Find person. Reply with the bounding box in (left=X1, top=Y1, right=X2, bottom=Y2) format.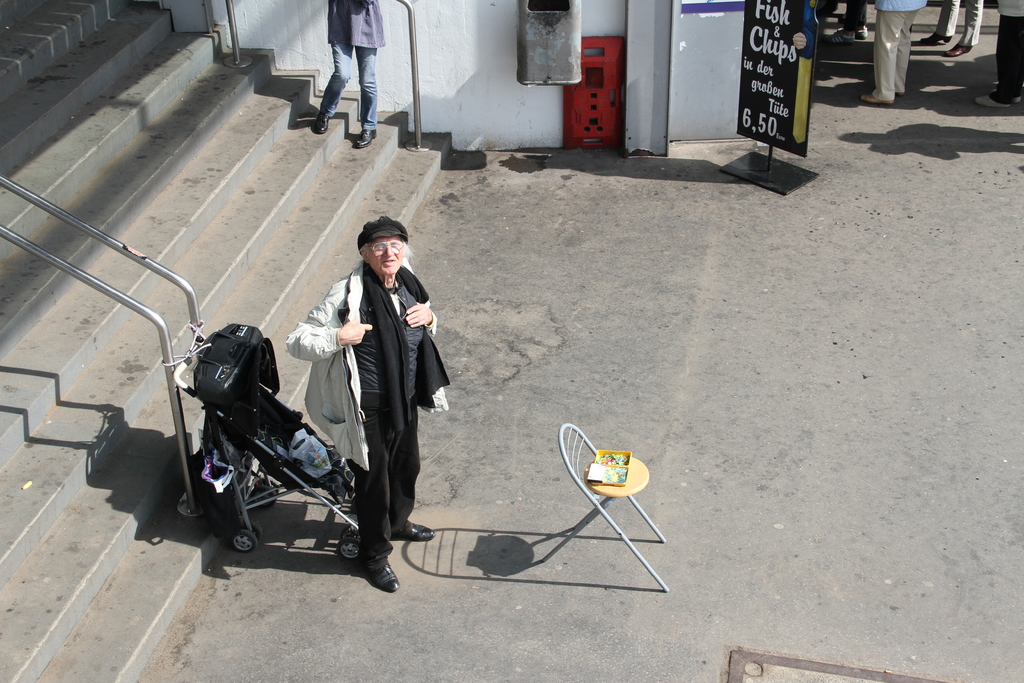
(left=916, top=0, right=985, bottom=54).
